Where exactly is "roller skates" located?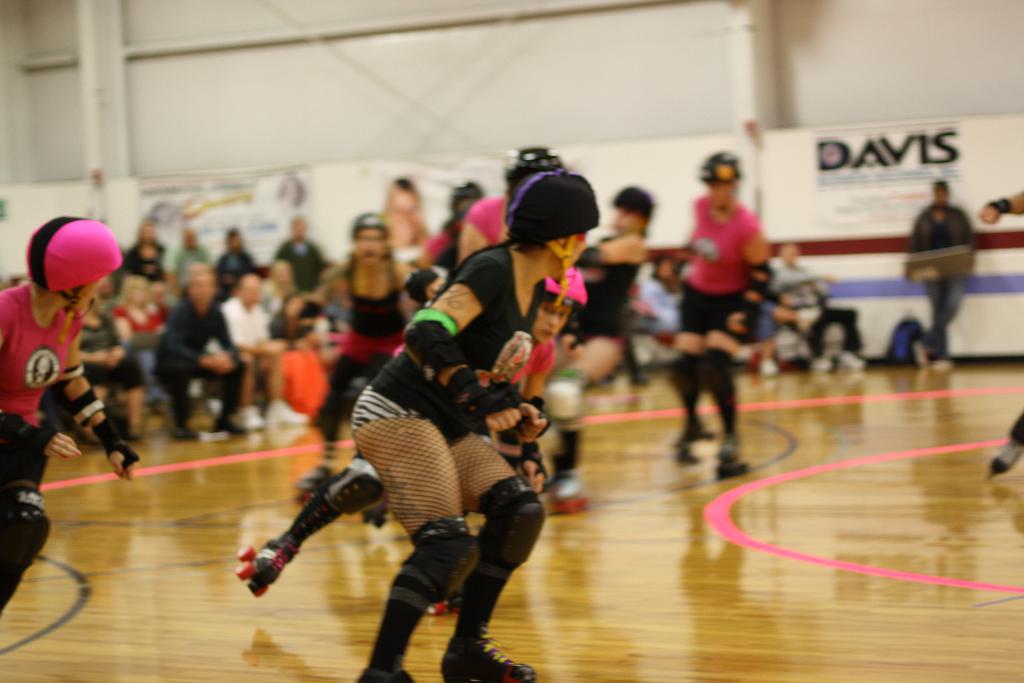
Its bounding box is select_region(441, 629, 536, 682).
